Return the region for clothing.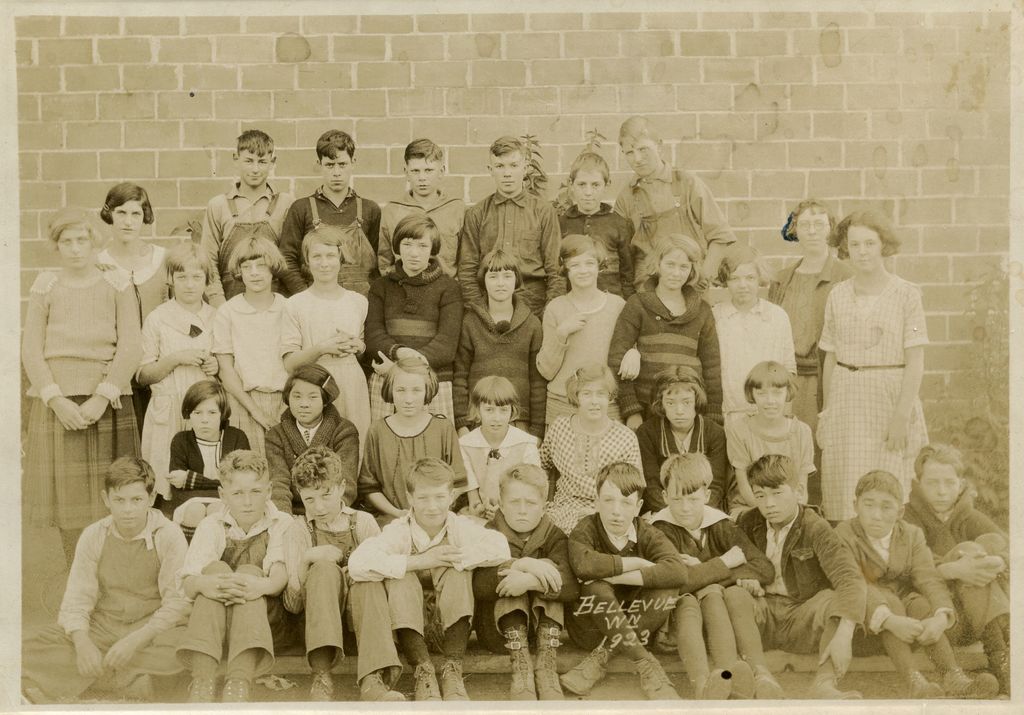
box=[460, 422, 540, 513].
